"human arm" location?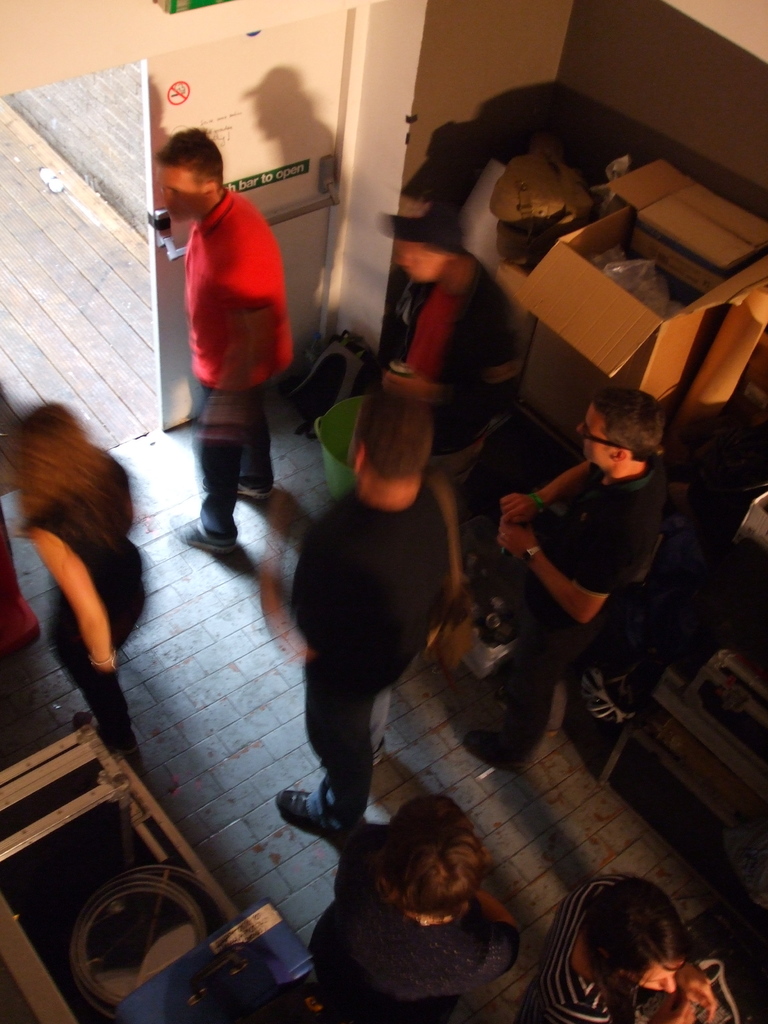
bbox(496, 470, 648, 693)
